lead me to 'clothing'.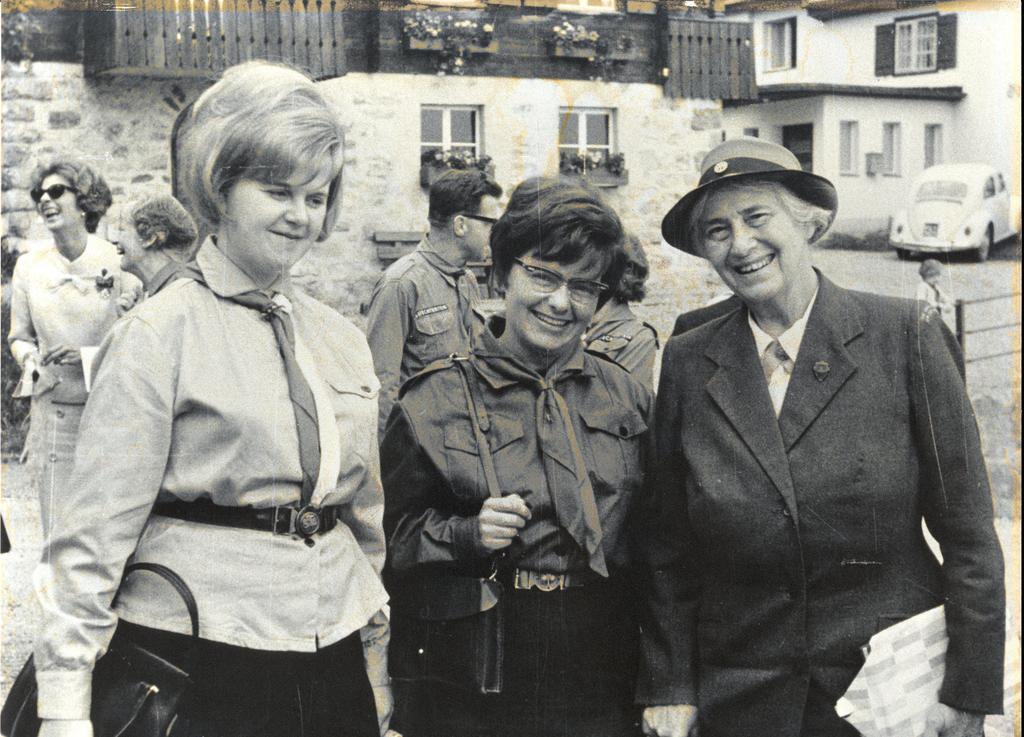
Lead to select_region(62, 183, 389, 727).
